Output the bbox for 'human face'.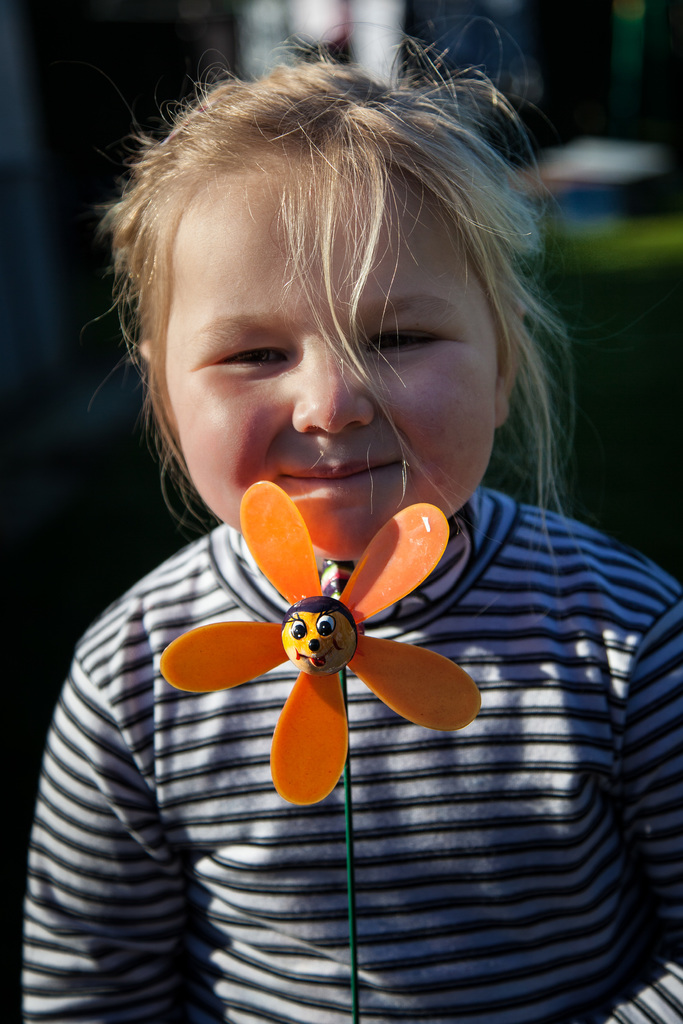
BBox(162, 147, 491, 559).
